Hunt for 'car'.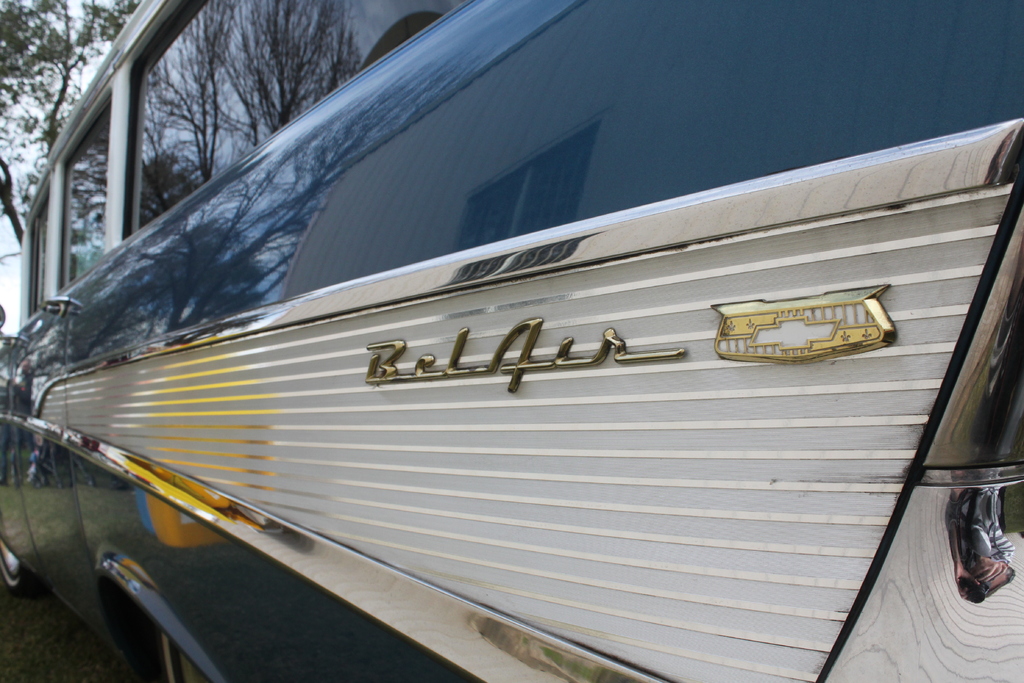
Hunted down at {"x1": 0, "y1": 0, "x2": 1023, "y2": 682}.
